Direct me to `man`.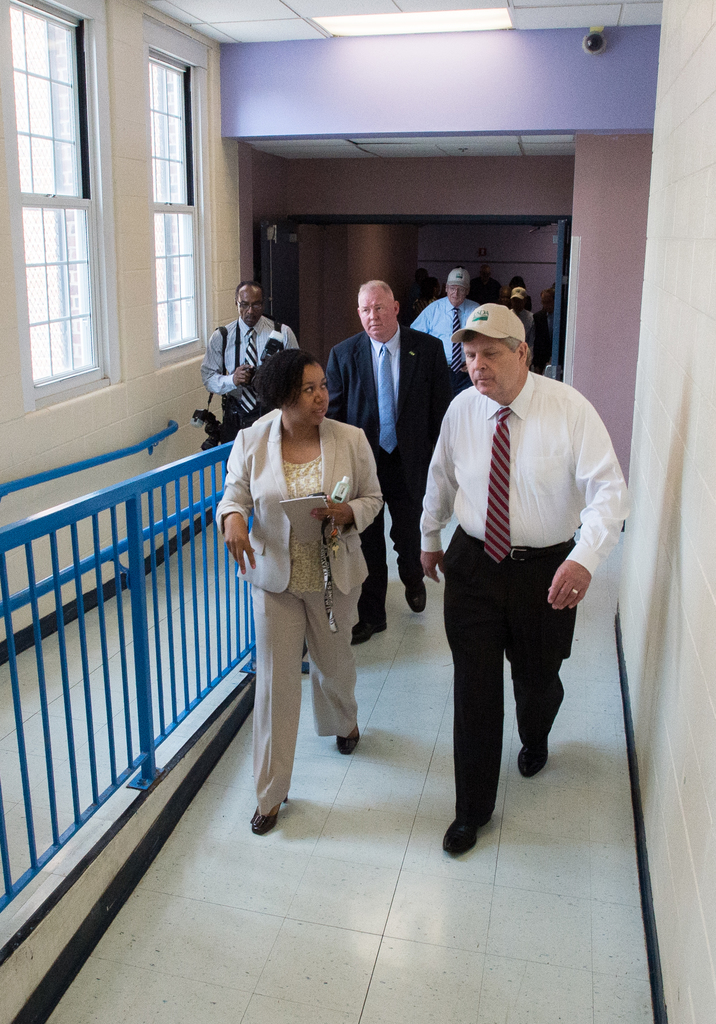
Direction: region(326, 277, 457, 648).
